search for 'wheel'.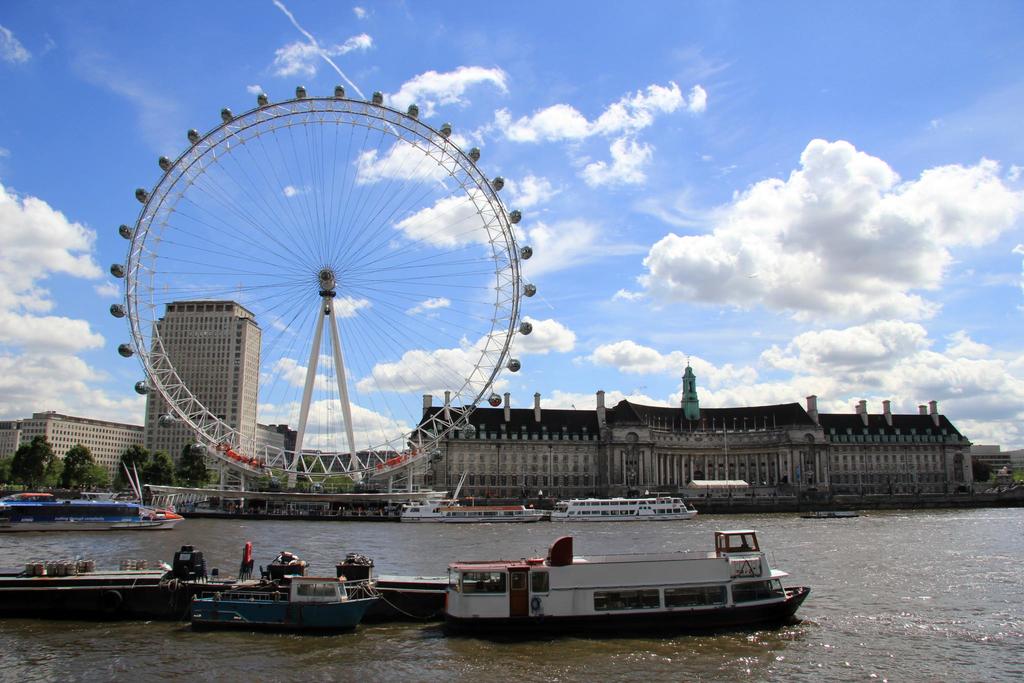
Found at BBox(127, 78, 523, 488).
